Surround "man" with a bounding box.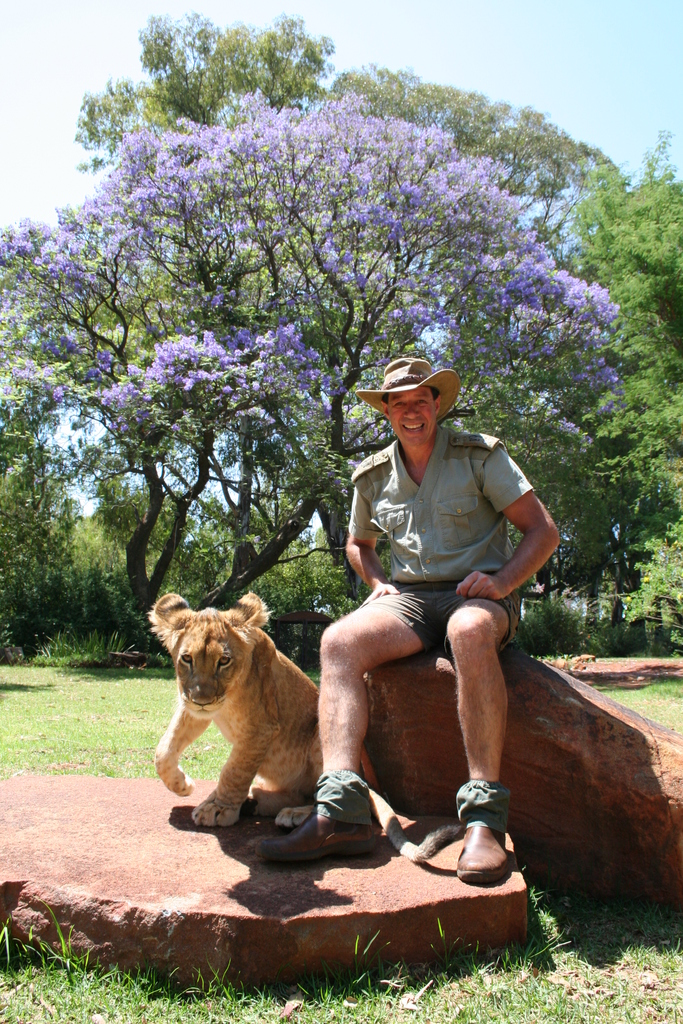
crop(311, 369, 554, 860).
